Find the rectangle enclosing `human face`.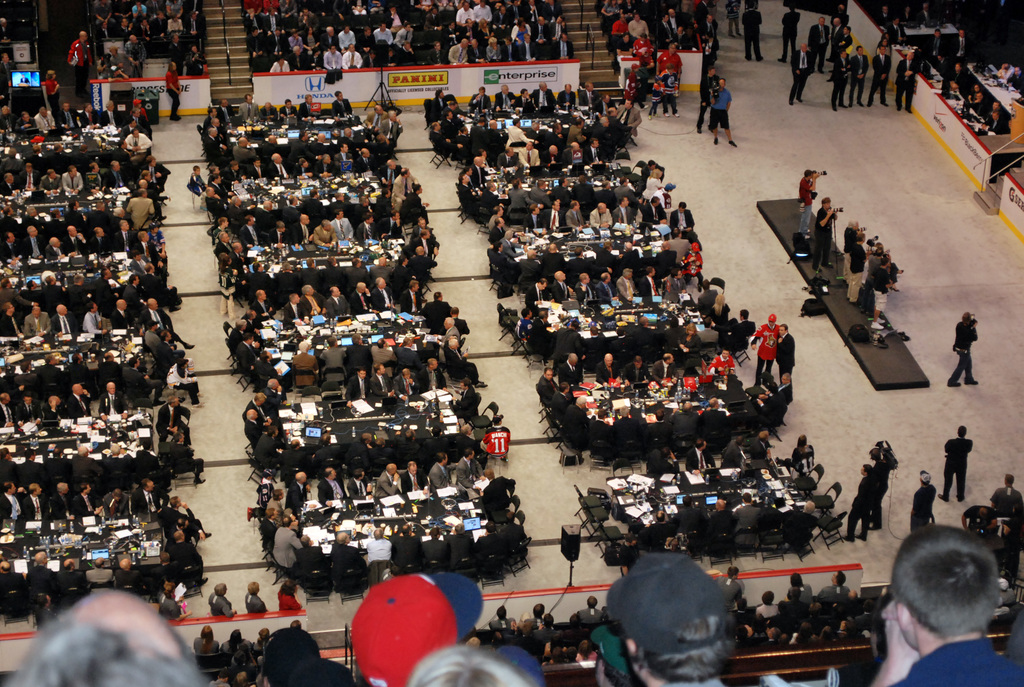
[235,244,242,251].
